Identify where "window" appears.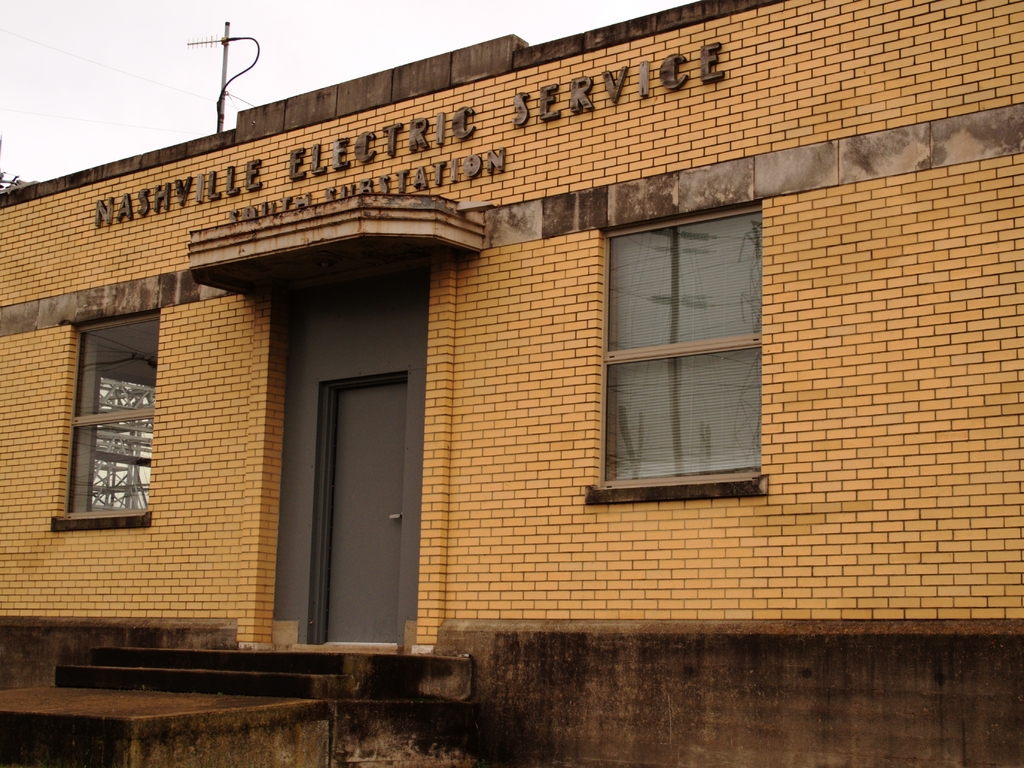
Appears at 579 200 771 515.
